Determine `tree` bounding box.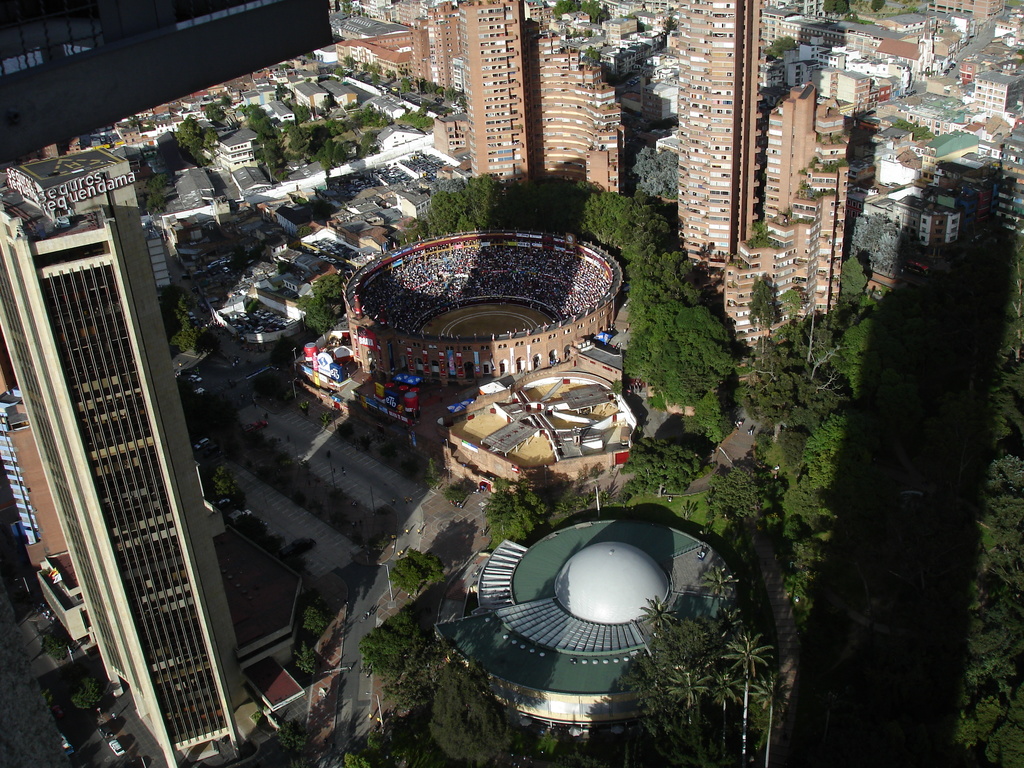
Determined: locate(353, 622, 419, 689).
